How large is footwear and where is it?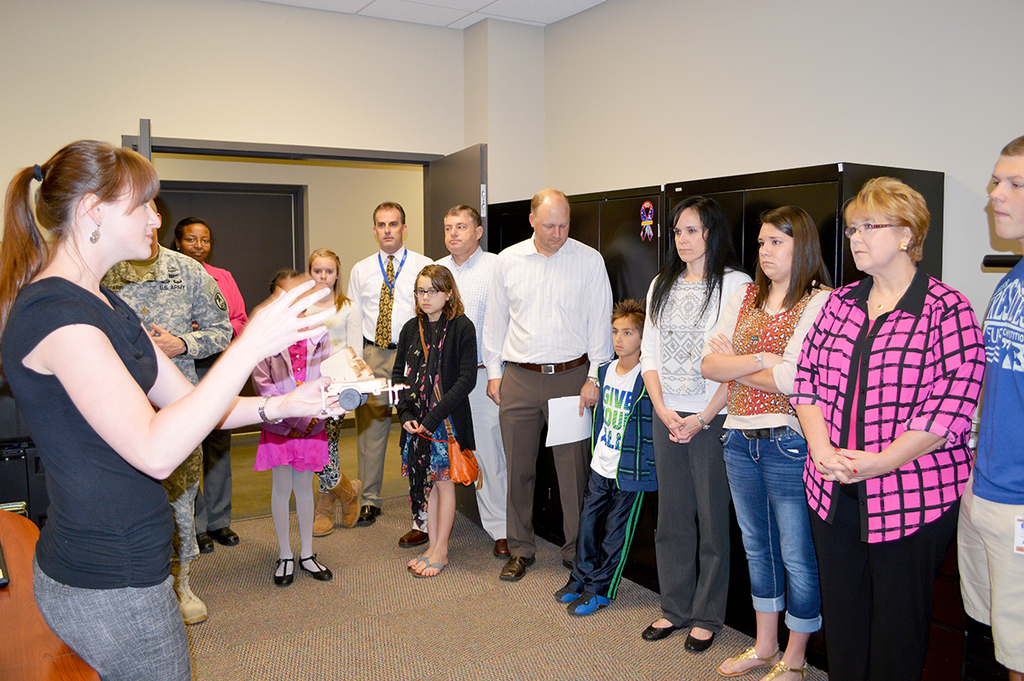
Bounding box: detection(201, 533, 211, 552).
